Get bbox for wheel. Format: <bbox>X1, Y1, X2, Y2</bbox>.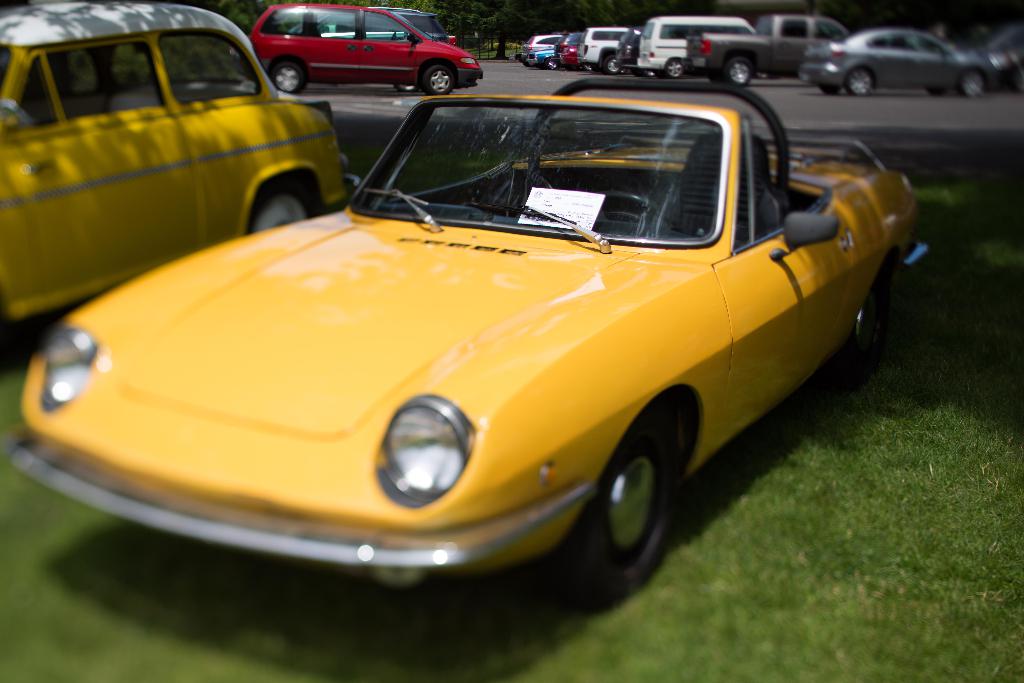
<bbox>548, 58, 556, 68</bbox>.
